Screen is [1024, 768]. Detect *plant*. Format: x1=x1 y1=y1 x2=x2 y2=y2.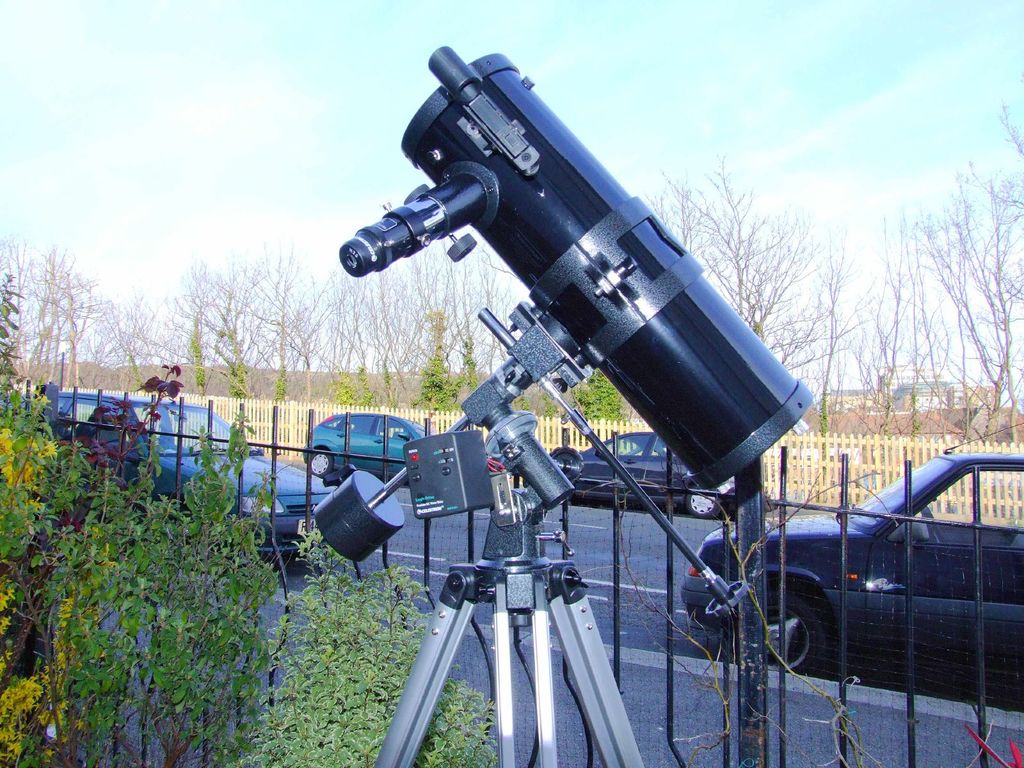
x1=0 y1=269 x2=280 y2=767.
